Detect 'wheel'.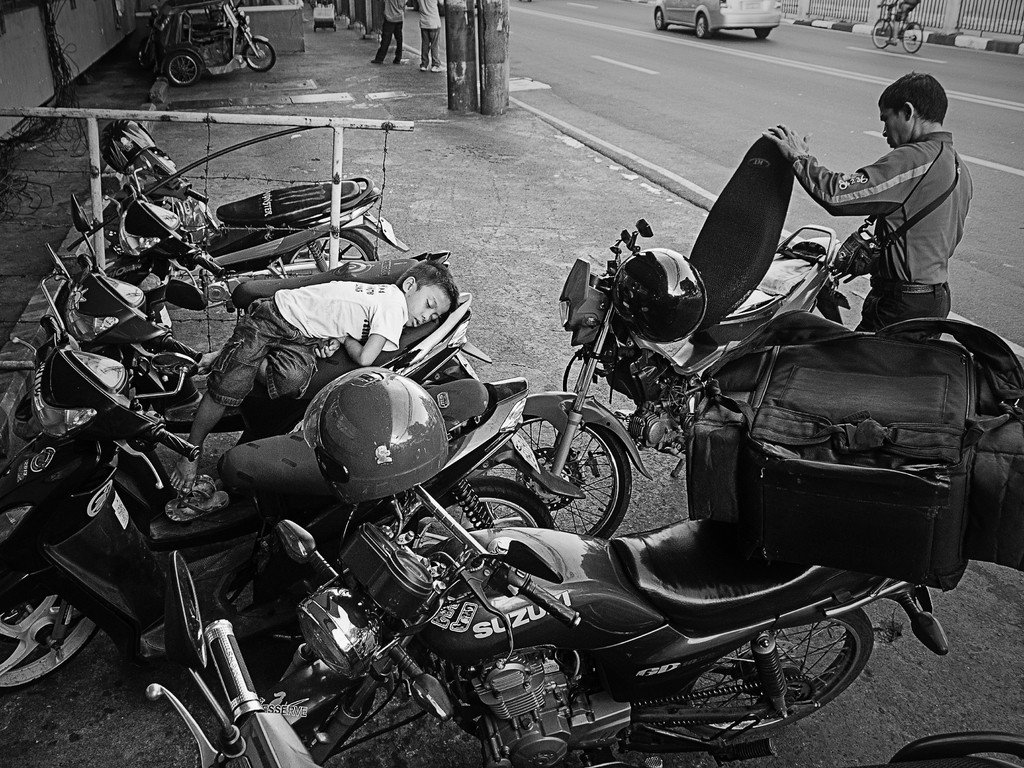
Detected at BBox(755, 26, 773, 39).
